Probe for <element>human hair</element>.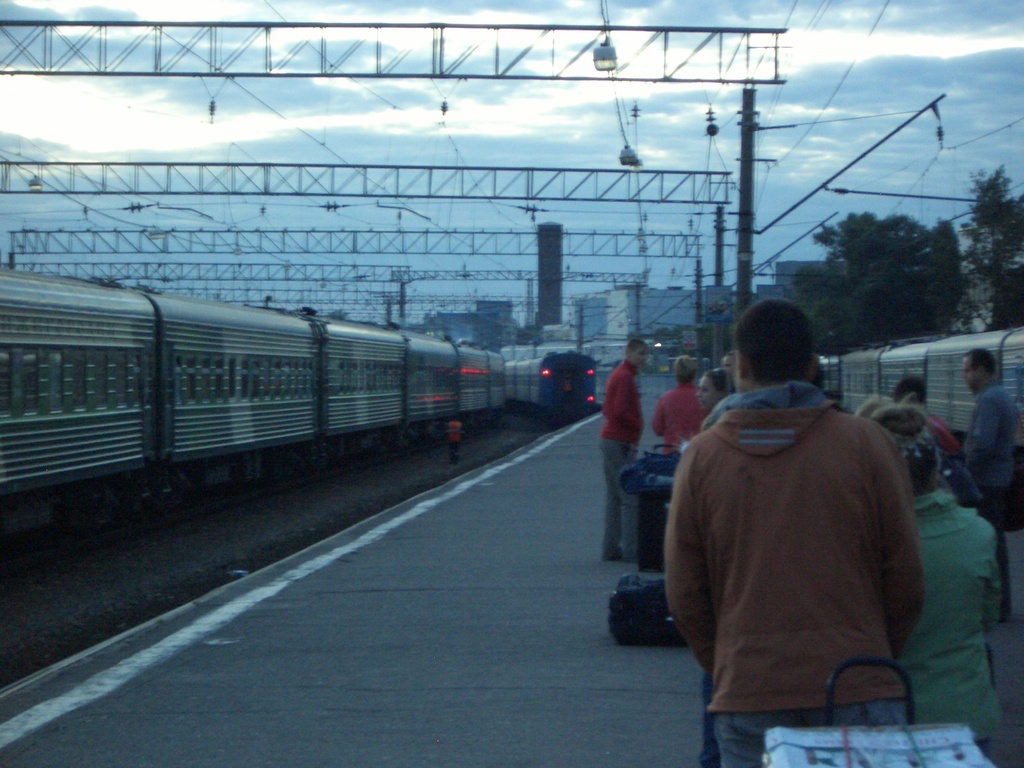
Probe result: (left=963, top=346, right=996, bottom=376).
